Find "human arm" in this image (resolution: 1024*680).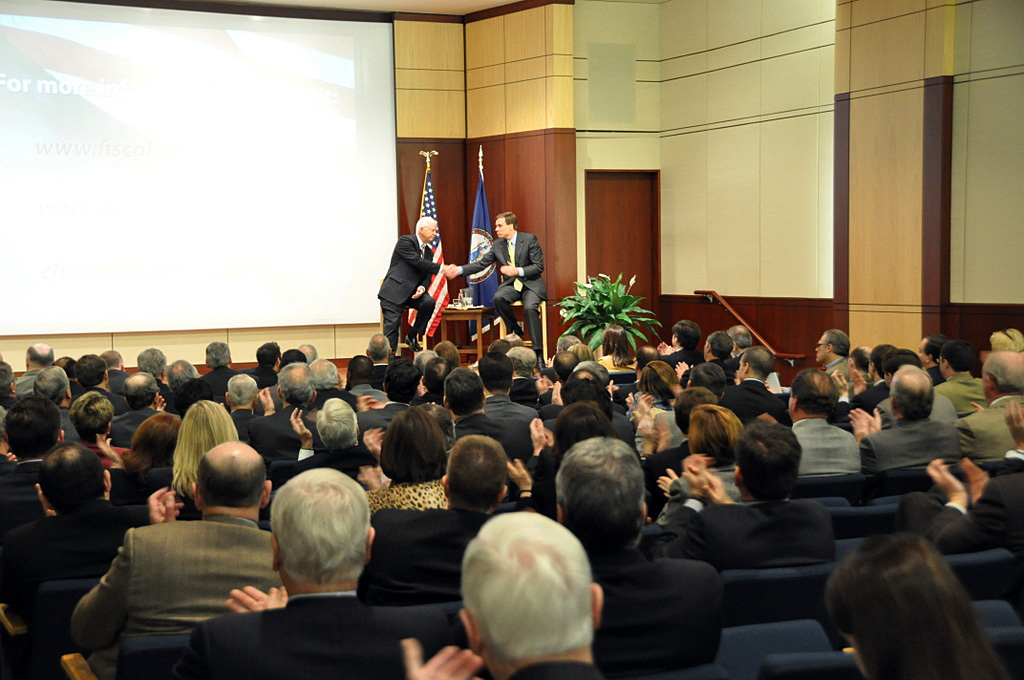
[x1=69, y1=483, x2=184, y2=659].
